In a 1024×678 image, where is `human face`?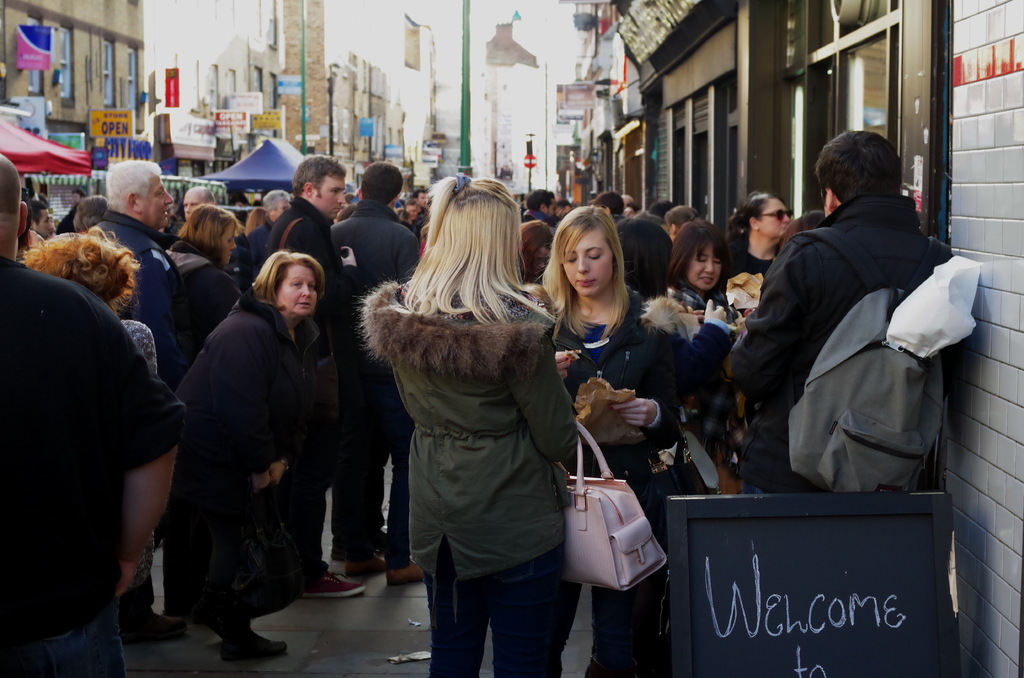
rect(314, 172, 345, 223).
